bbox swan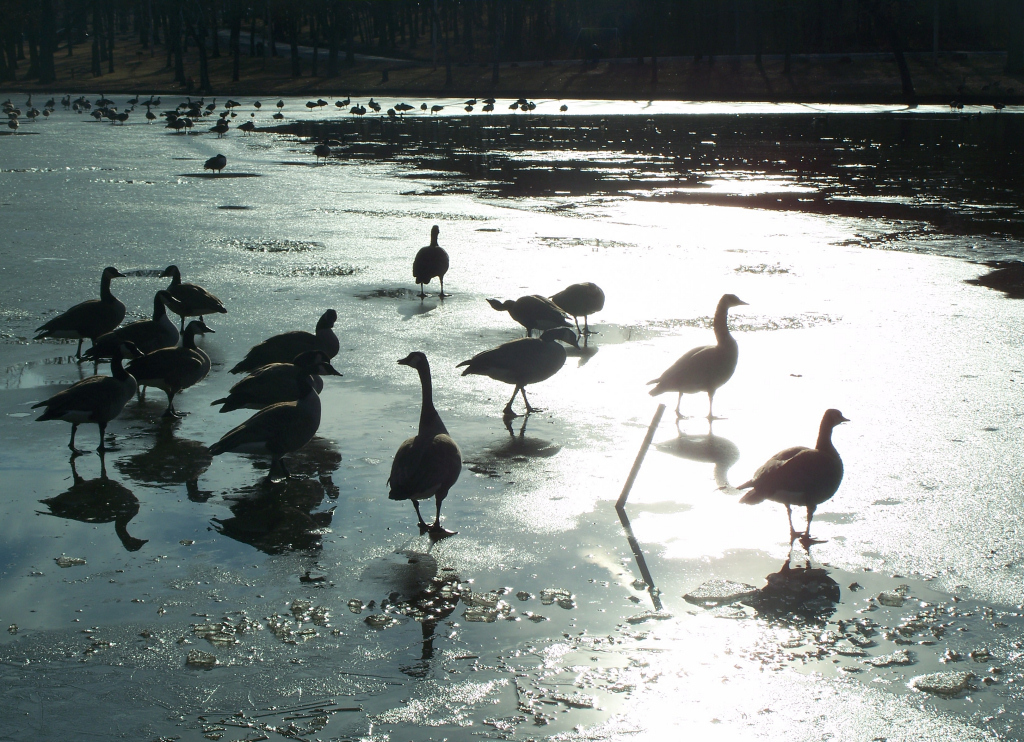
{"left": 230, "top": 306, "right": 344, "bottom": 368}
